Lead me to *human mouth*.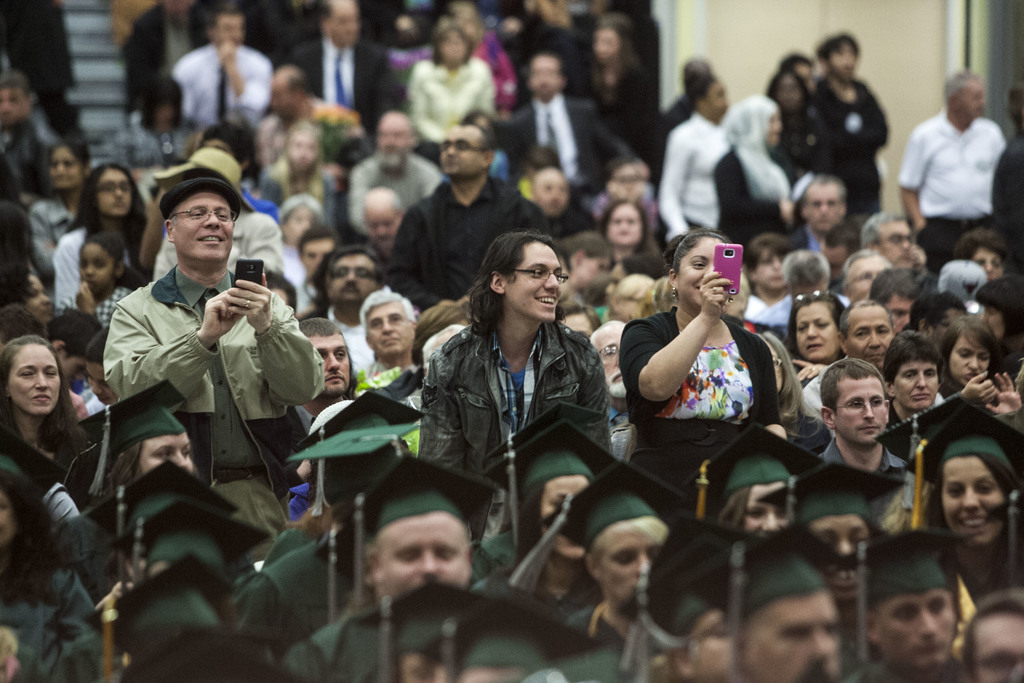
Lead to x1=196 y1=231 x2=230 y2=248.
